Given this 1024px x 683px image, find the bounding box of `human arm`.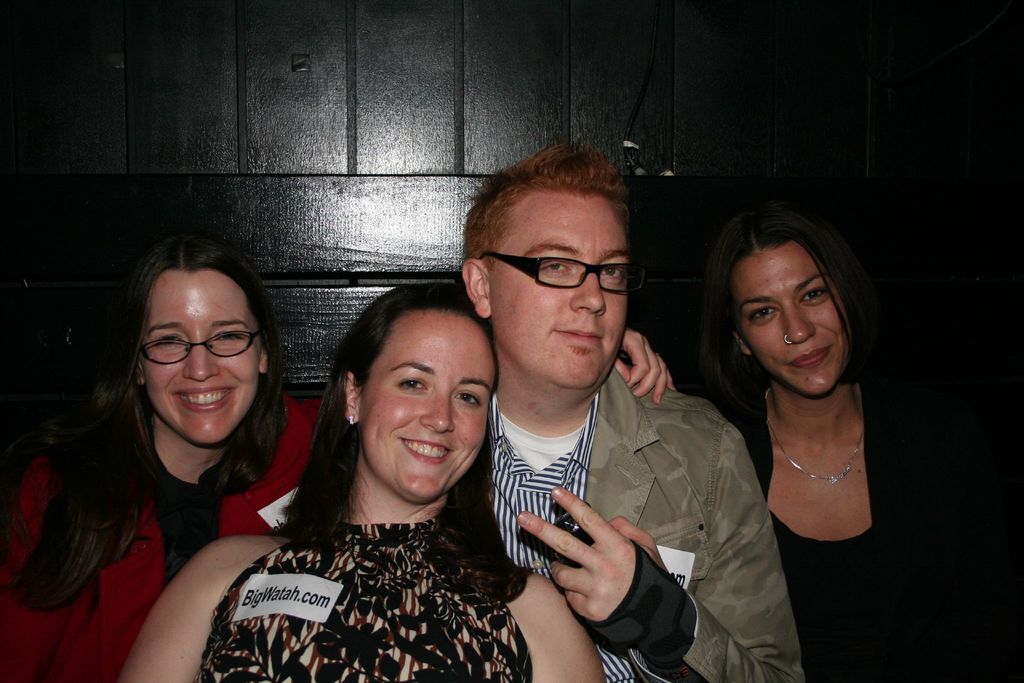
509:569:604:682.
